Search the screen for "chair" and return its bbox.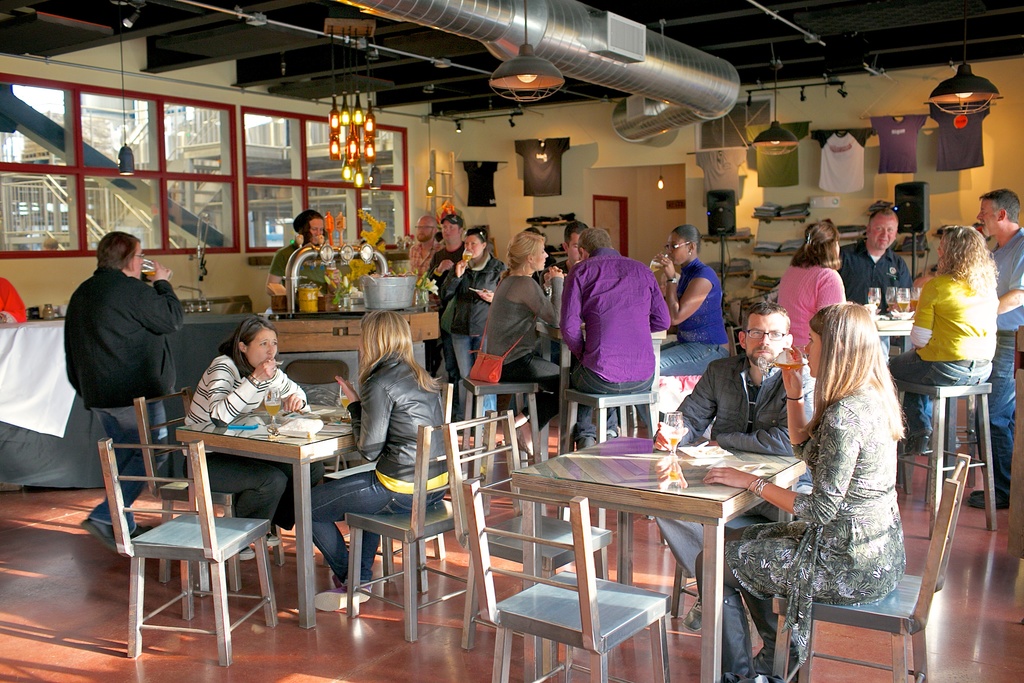
Found: [left=279, top=357, right=349, bottom=402].
